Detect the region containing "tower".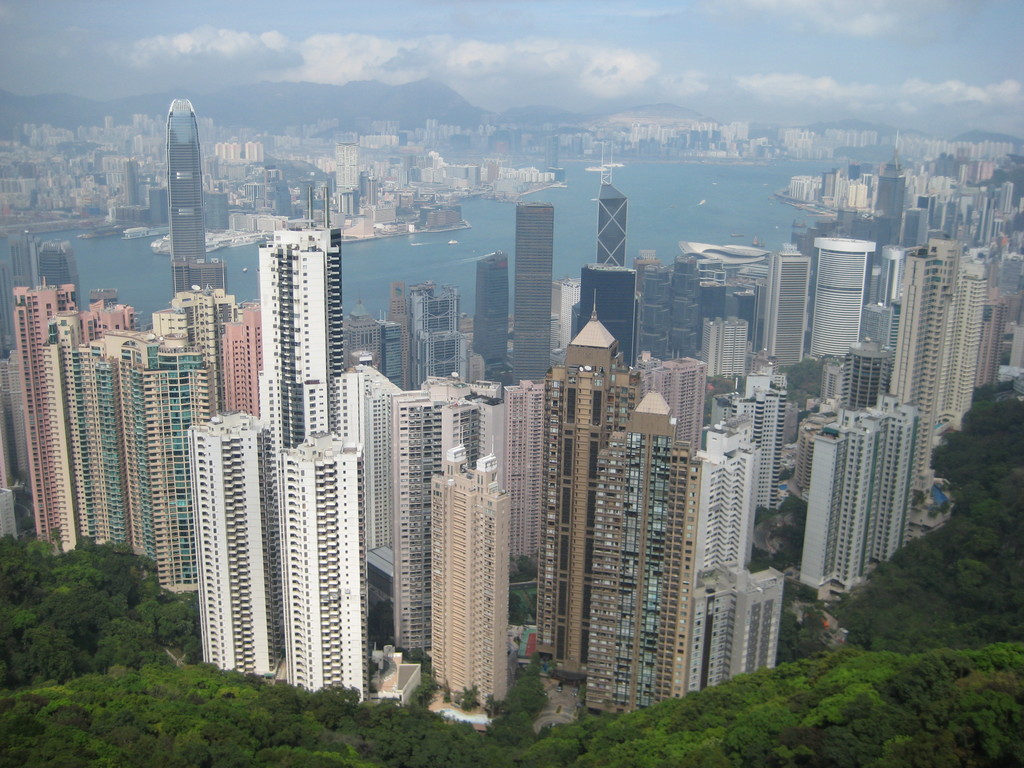
584/164/649/282.
